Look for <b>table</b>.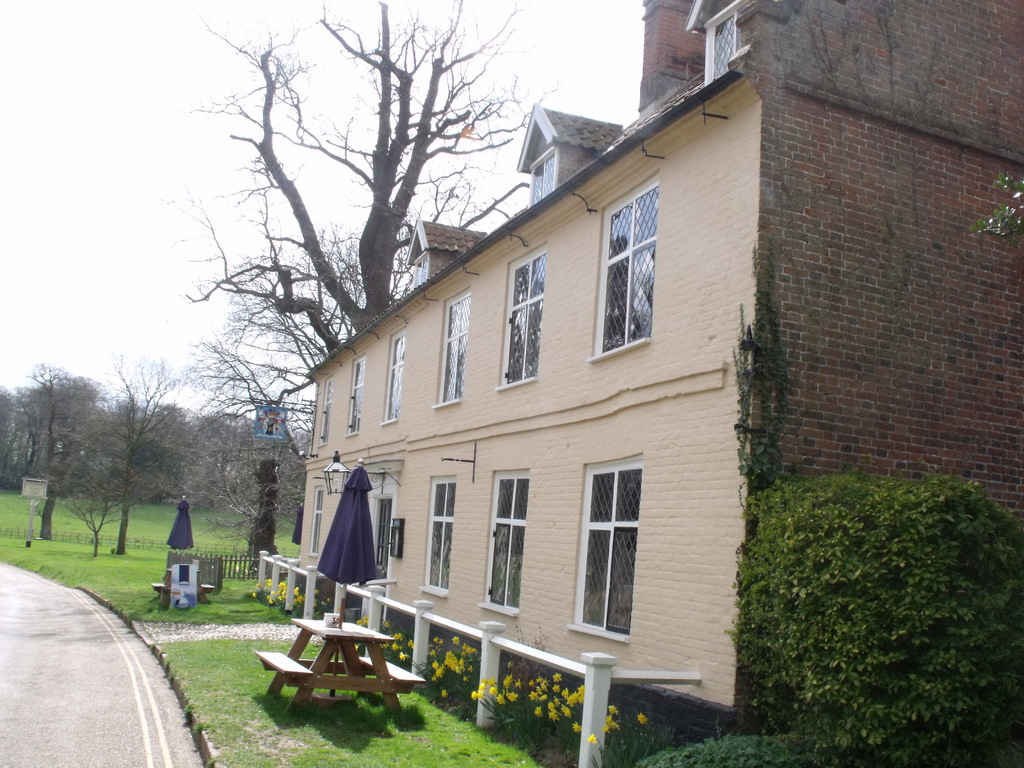
Found: locate(244, 605, 422, 719).
